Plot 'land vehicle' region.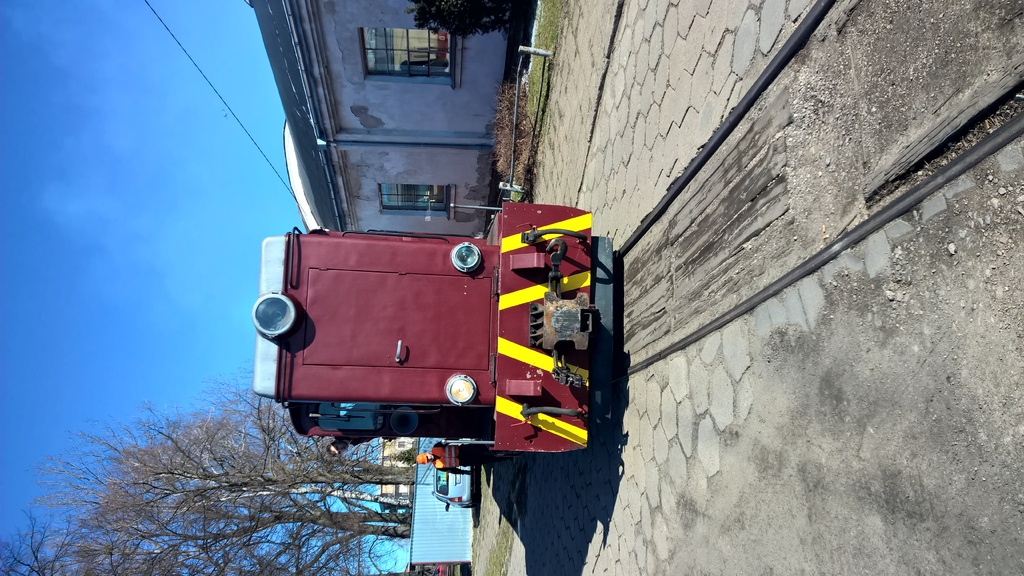
Plotted at bbox=[431, 466, 480, 511].
